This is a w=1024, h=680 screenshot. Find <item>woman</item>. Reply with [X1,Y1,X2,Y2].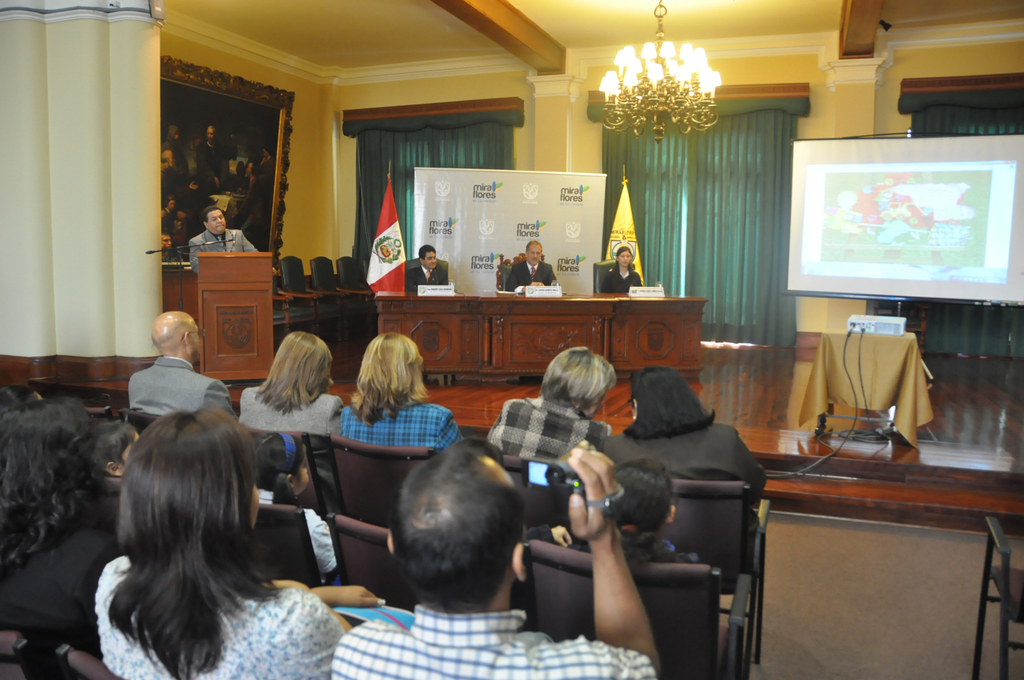
[0,396,138,636].
